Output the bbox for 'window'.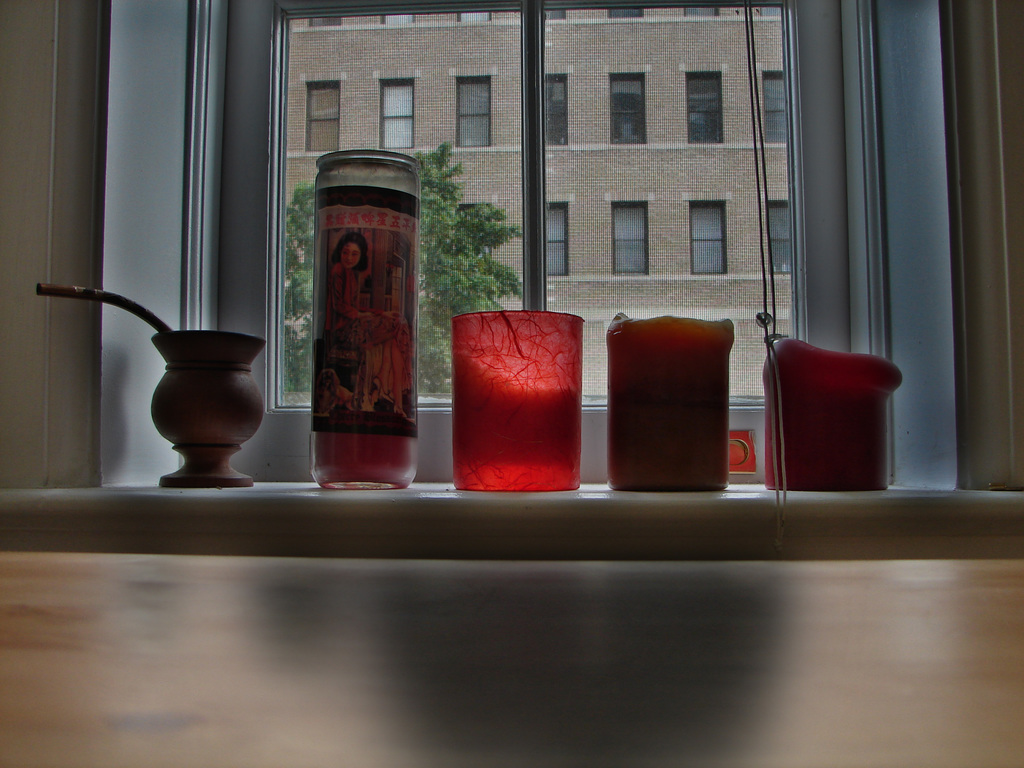
left=457, top=12, right=492, bottom=22.
